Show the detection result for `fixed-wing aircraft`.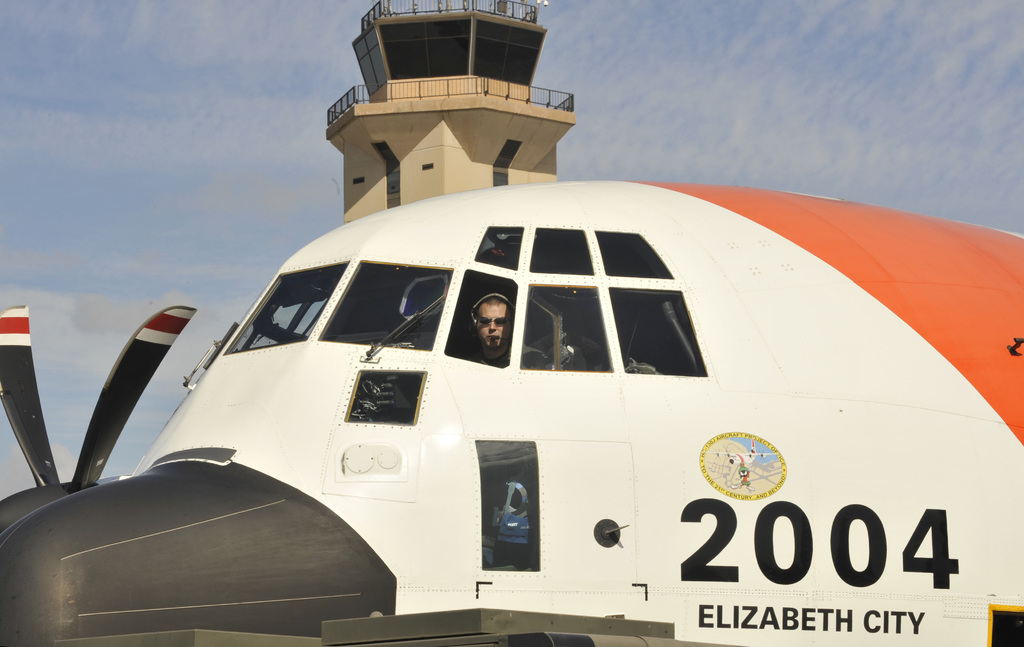
[0, 171, 1023, 646].
